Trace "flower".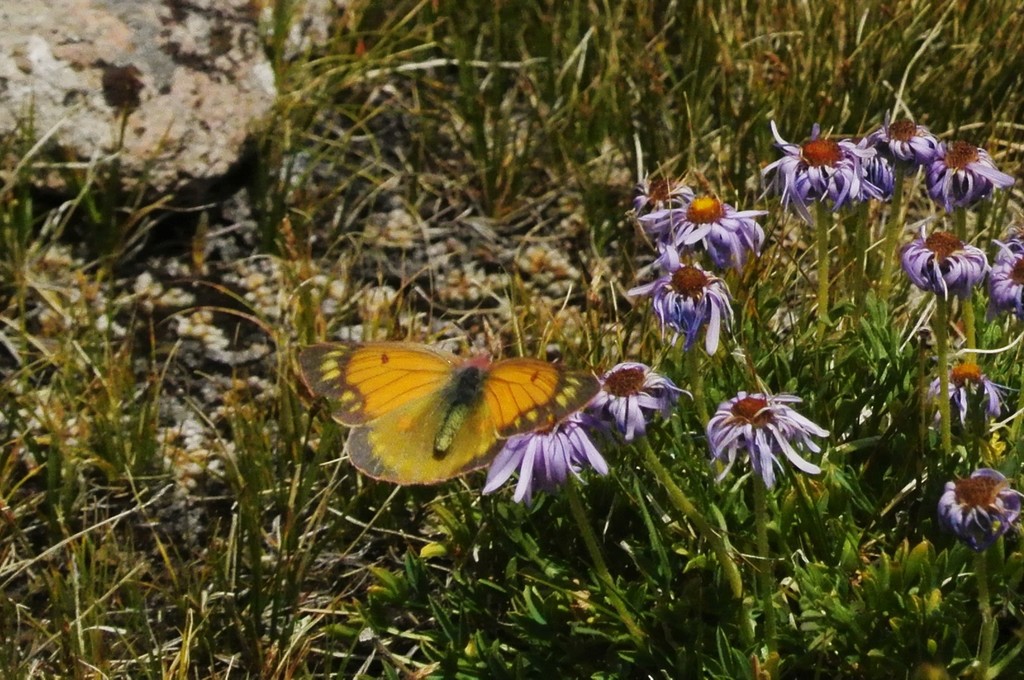
Traced to left=932, top=469, right=1023, bottom=544.
